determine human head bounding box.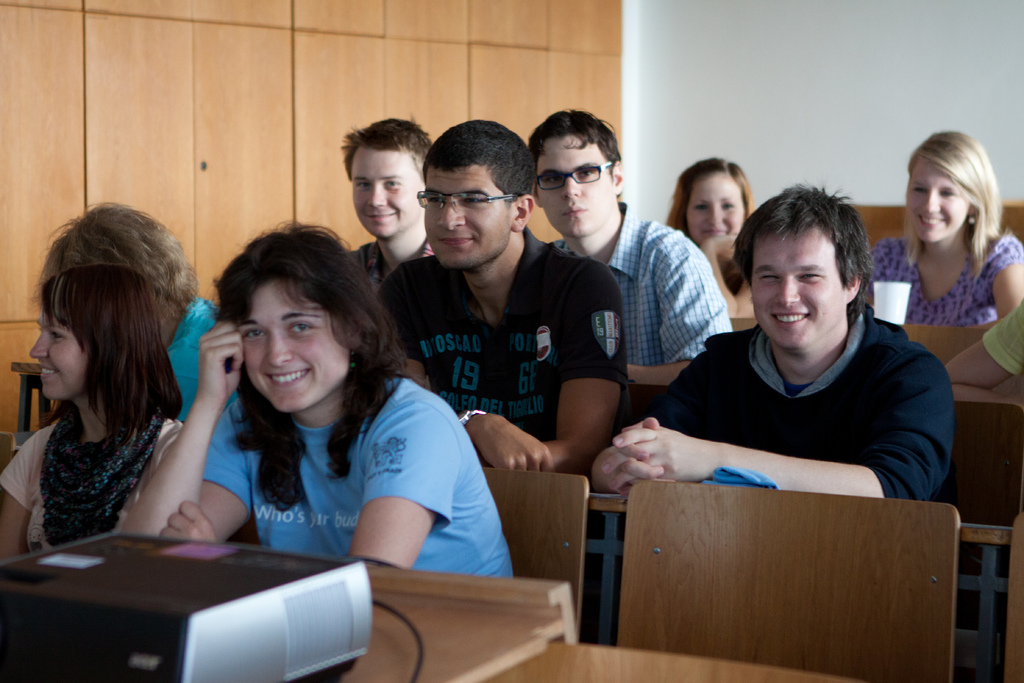
Determined: (x1=899, y1=131, x2=990, y2=241).
